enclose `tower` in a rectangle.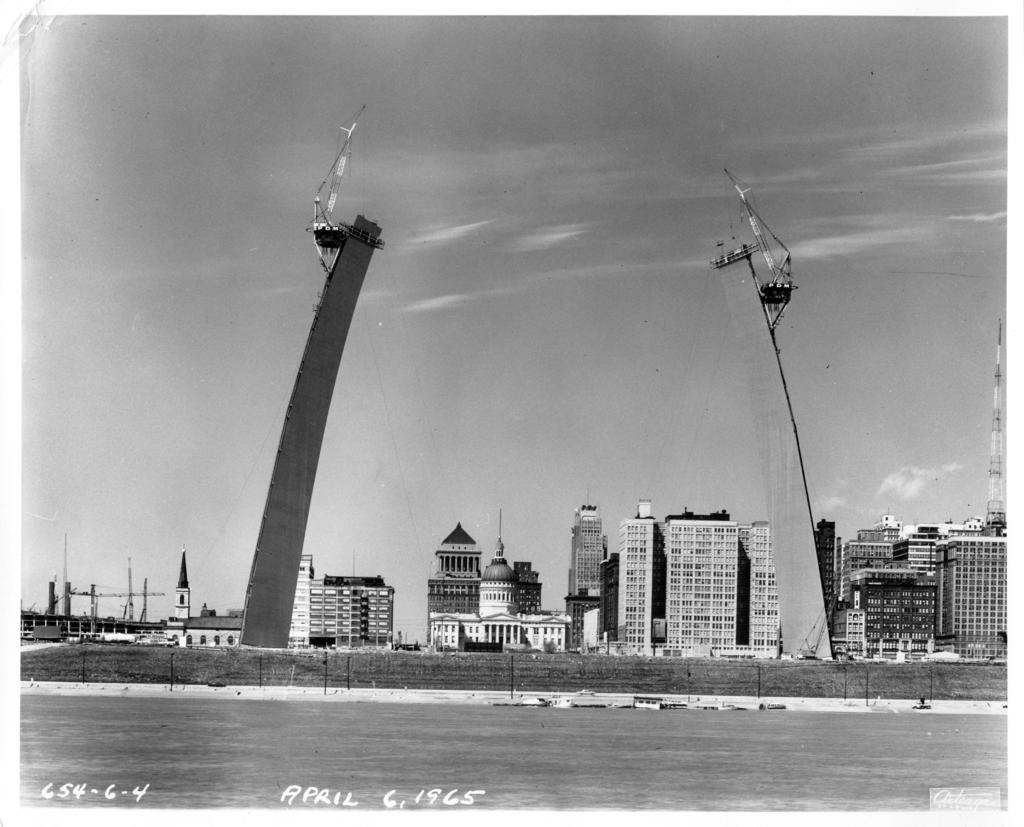
box(991, 324, 1005, 512).
